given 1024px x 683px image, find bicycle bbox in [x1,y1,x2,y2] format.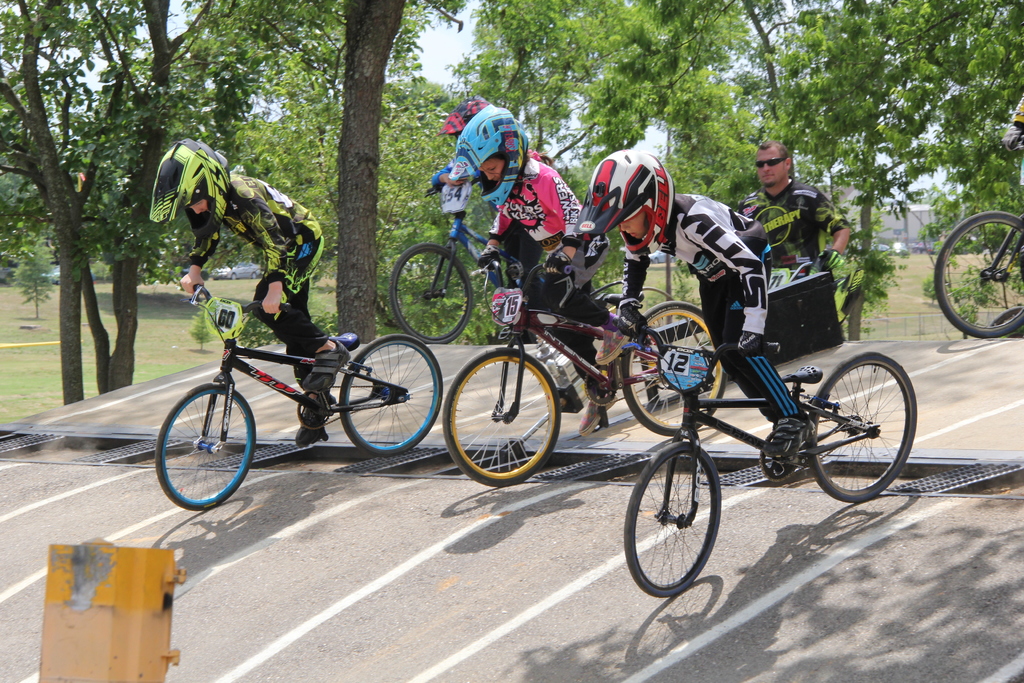
[937,134,1023,337].
